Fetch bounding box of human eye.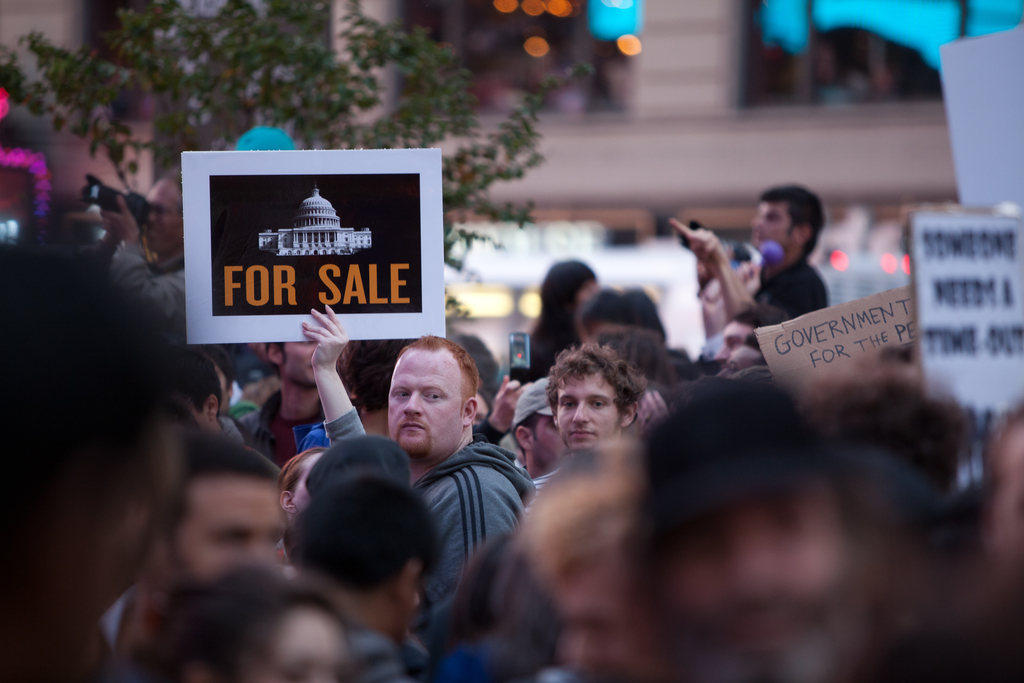
Bbox: rect(422, 388, 444, 400).
